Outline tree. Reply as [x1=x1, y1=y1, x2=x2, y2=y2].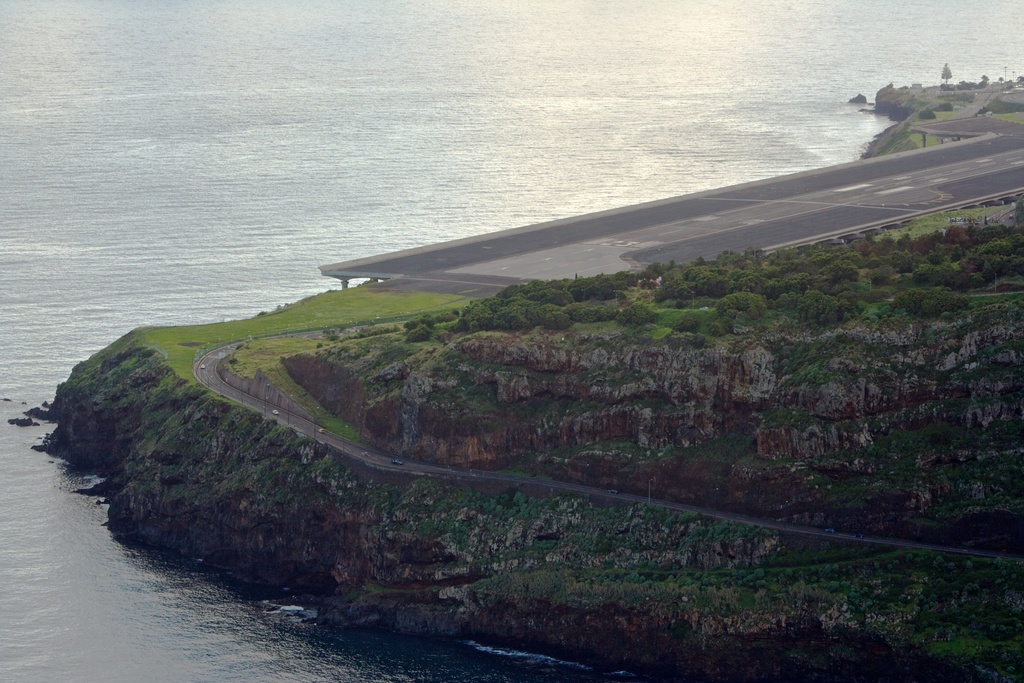
[x1=593, y1=277, x2=616, y2=300].
